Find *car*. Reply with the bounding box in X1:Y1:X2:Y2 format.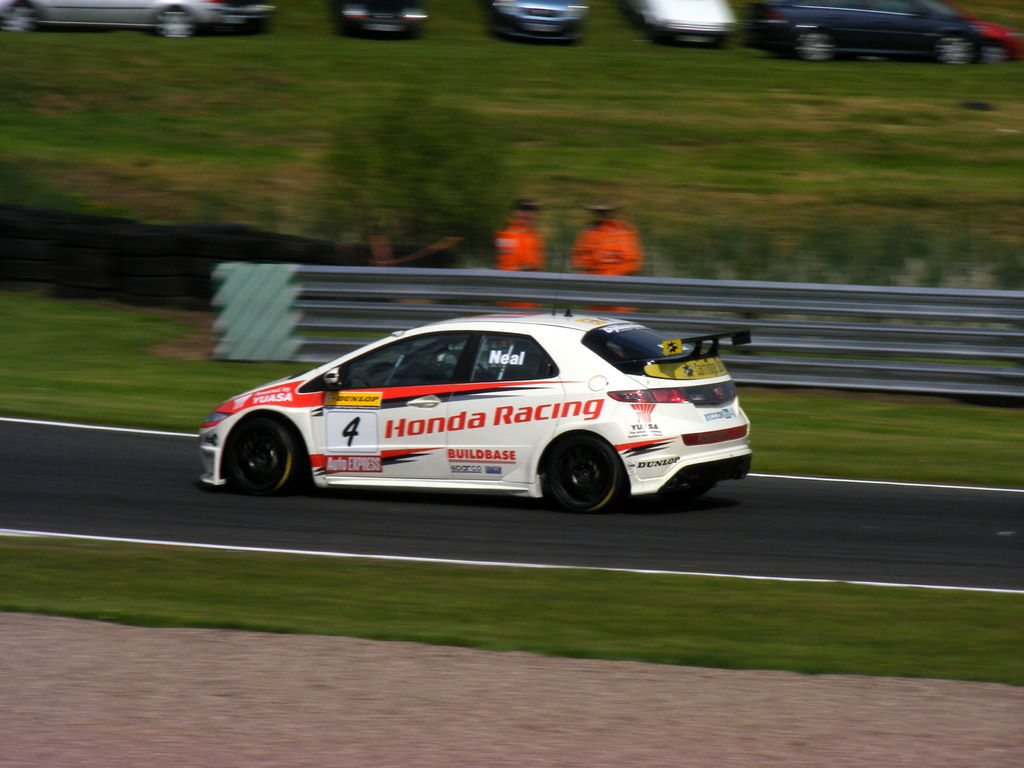
328:0:425:42.
